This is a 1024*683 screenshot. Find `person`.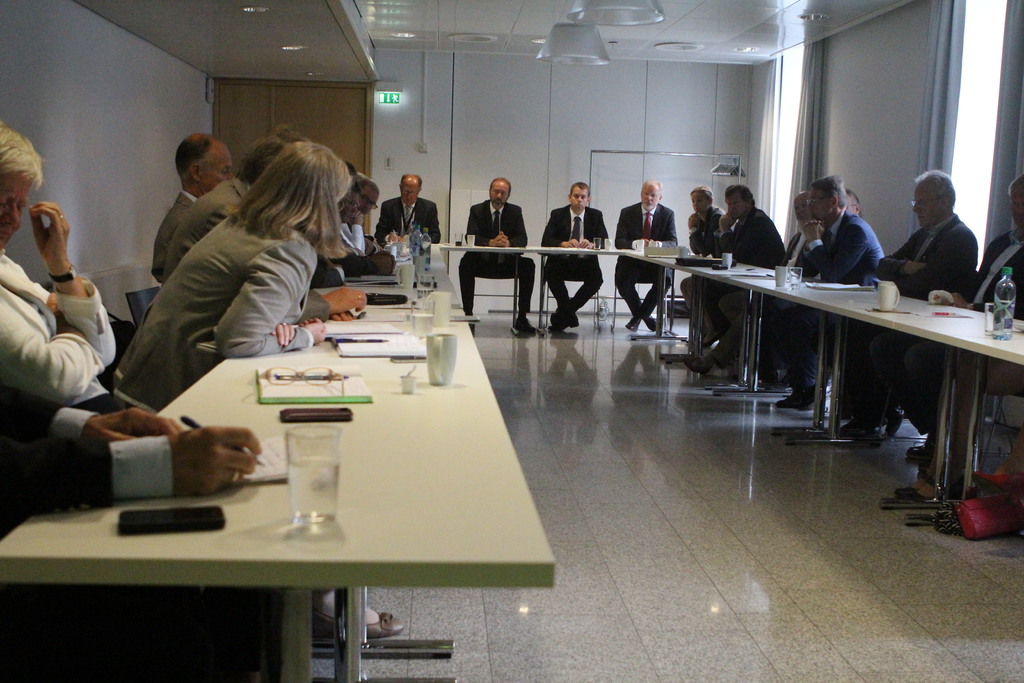
Bounding box: Rect(554, 170, 607, 329).
